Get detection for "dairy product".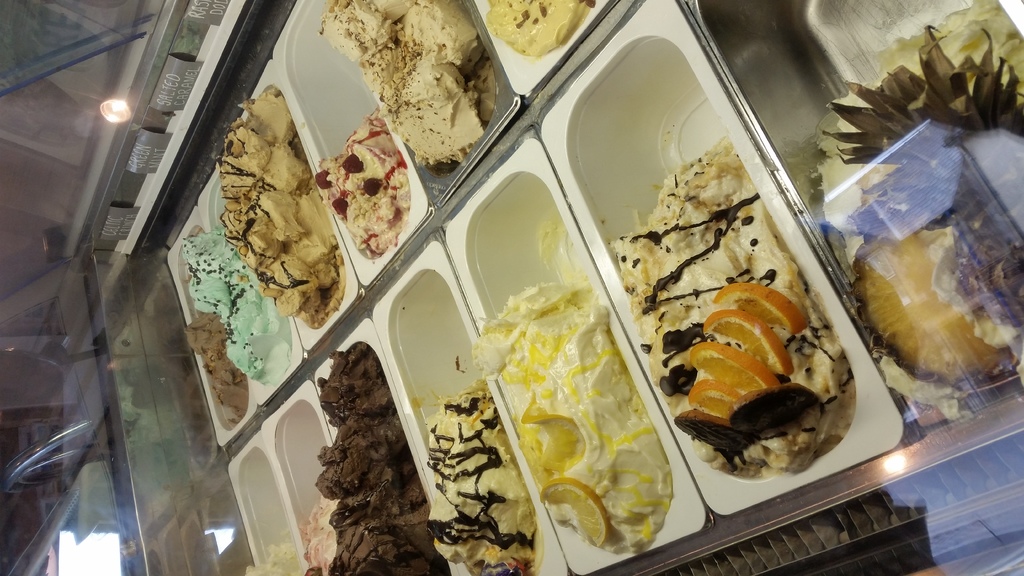
Detection: <region>620, 108, 876, 495</region>.
